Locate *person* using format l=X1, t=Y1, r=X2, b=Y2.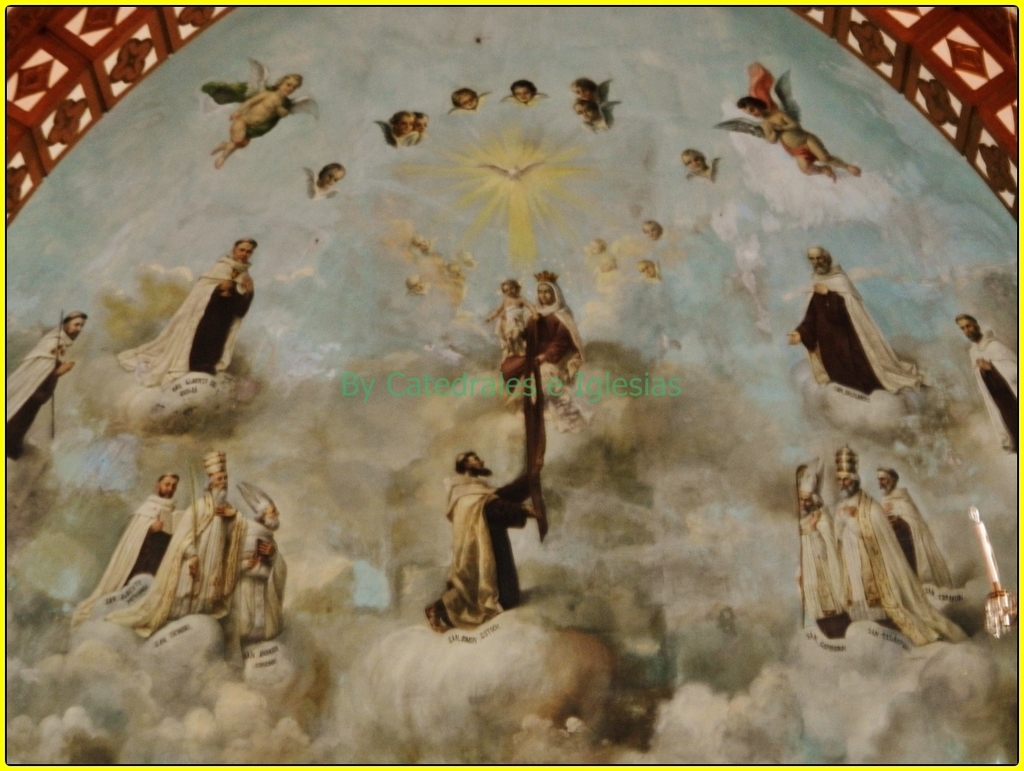
l=572, t=77, r=612, b=102.
